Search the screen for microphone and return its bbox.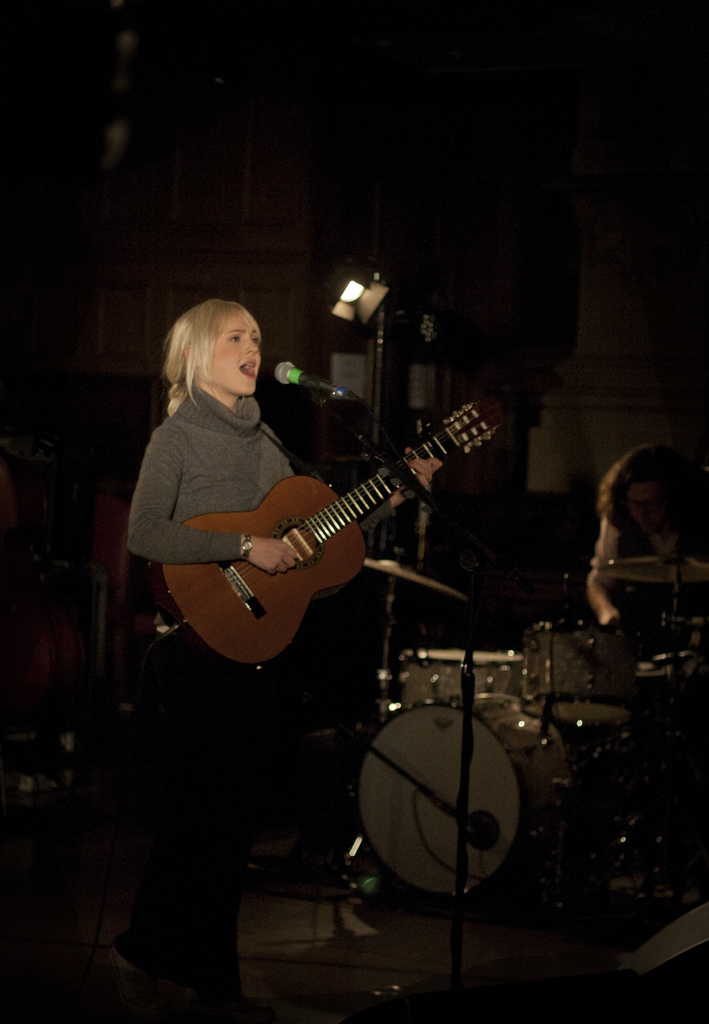
Found: <box>263,356,346,390</box>.
